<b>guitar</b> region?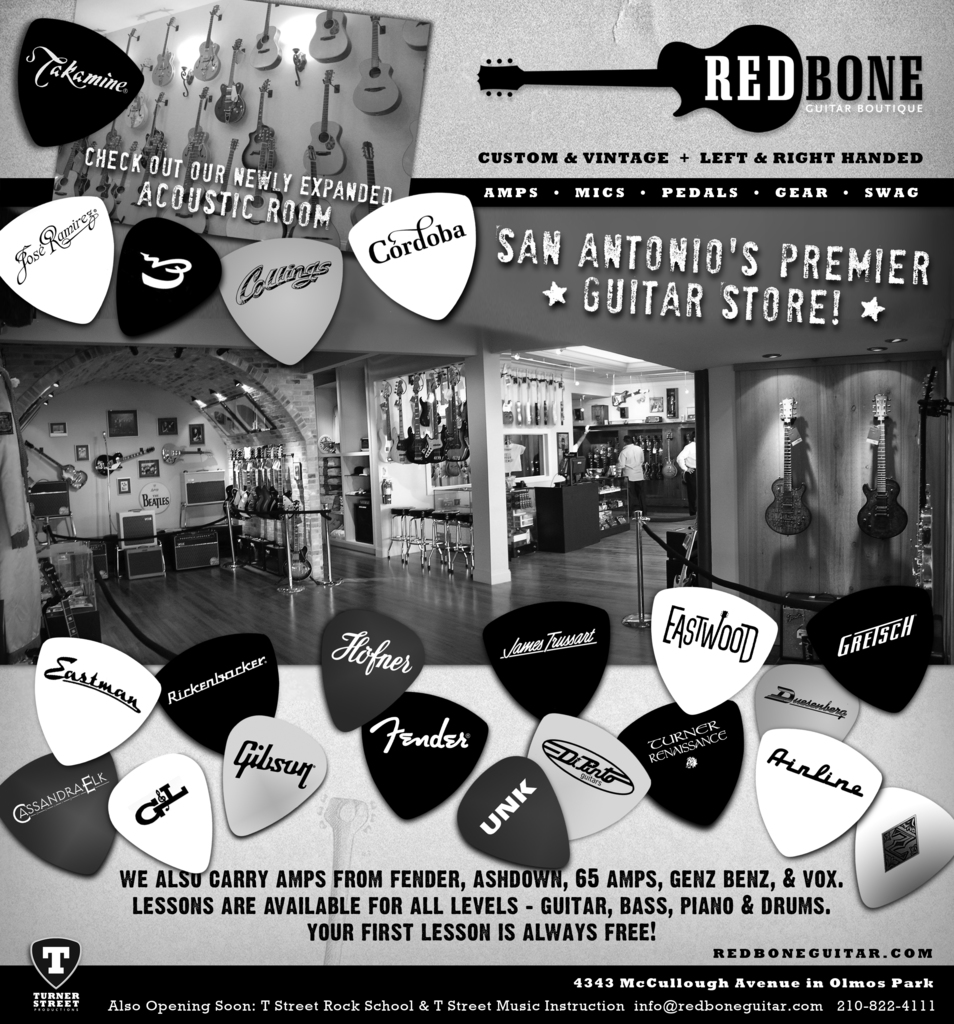
select_region(858, 385, 912, 545)
